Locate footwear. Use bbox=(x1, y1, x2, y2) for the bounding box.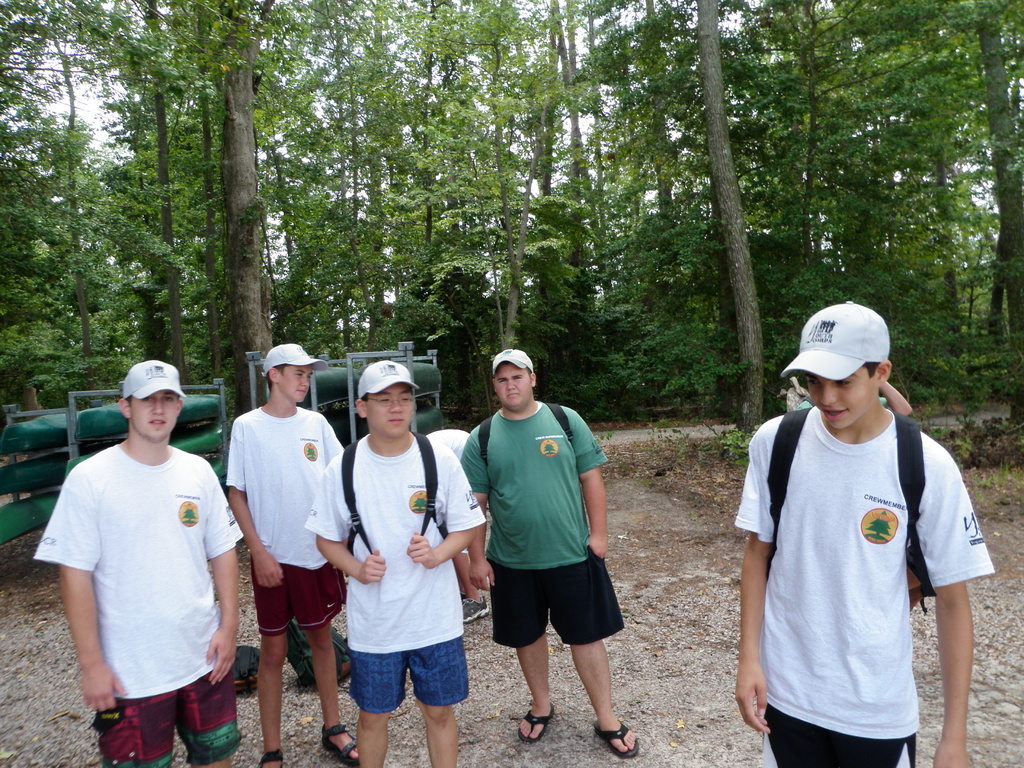
bbox=(254, 743, 285, 767).
